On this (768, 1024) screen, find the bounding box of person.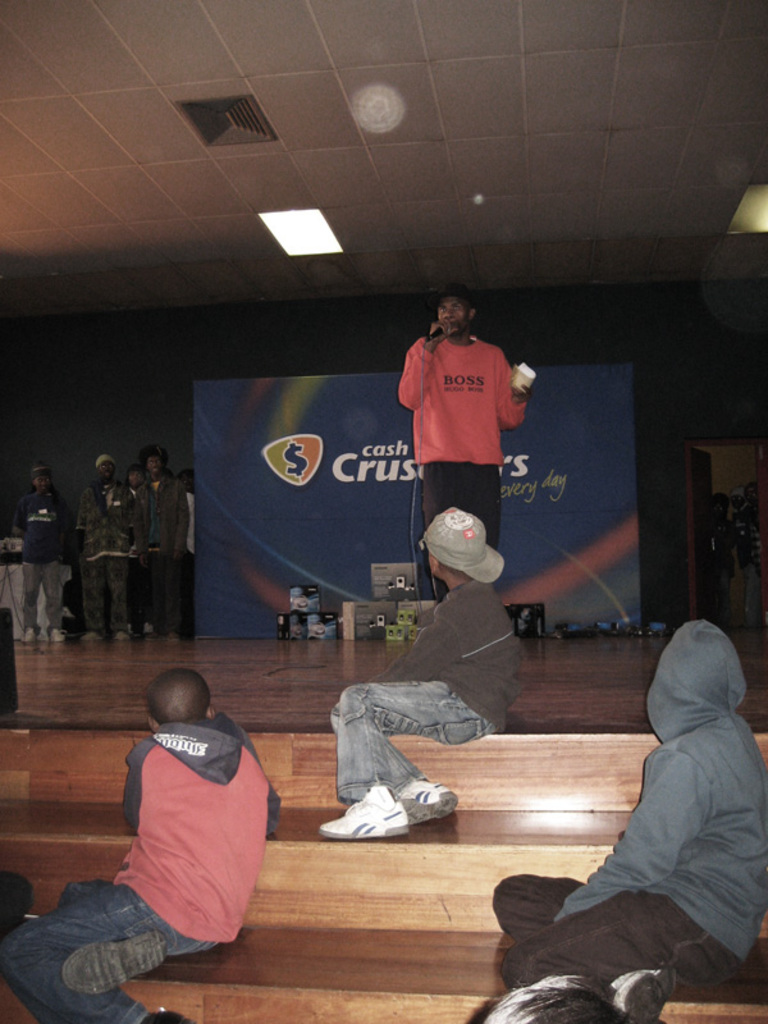
Bounding box: [493,621,767,1015].
